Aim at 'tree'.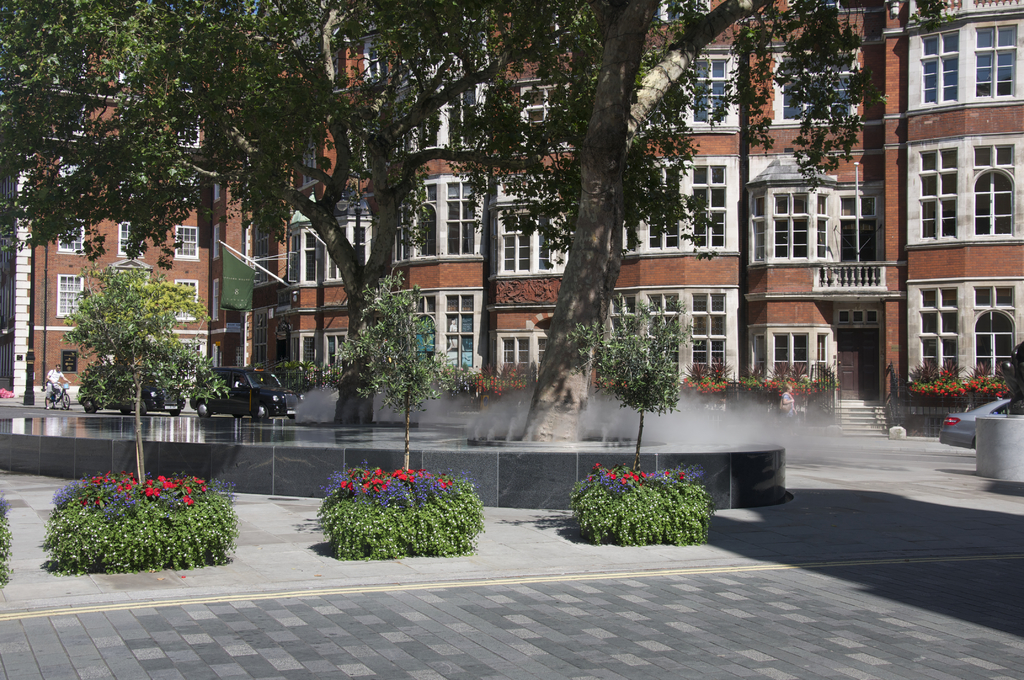
Aimed at <bbox>59, 257, 234, 497</bbox>.
